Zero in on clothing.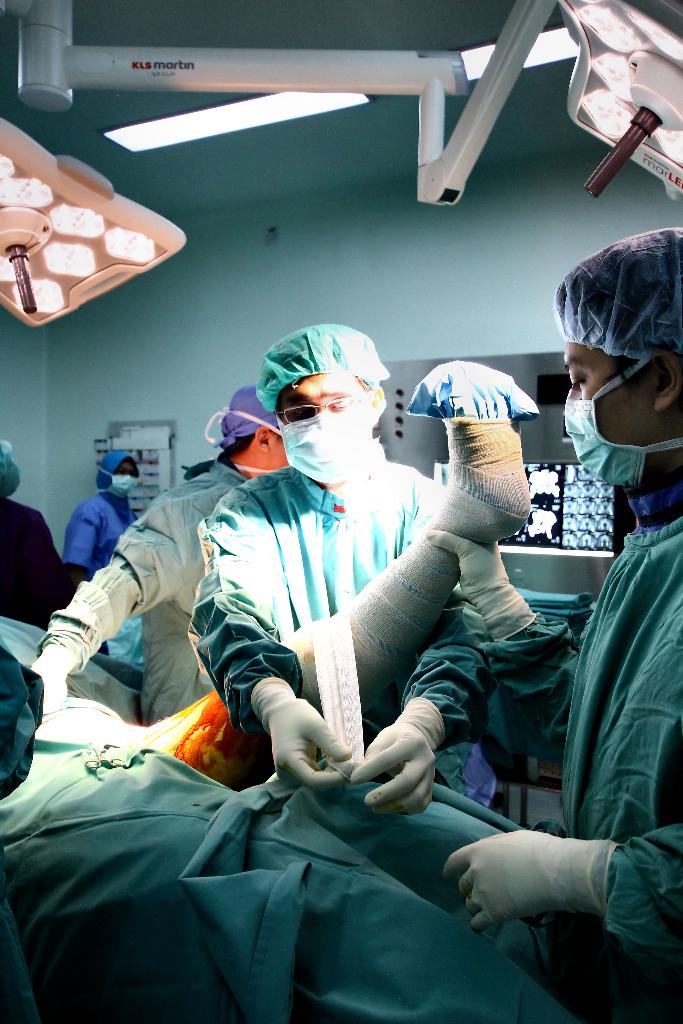
Zeroed in: 63/489/140/575.
